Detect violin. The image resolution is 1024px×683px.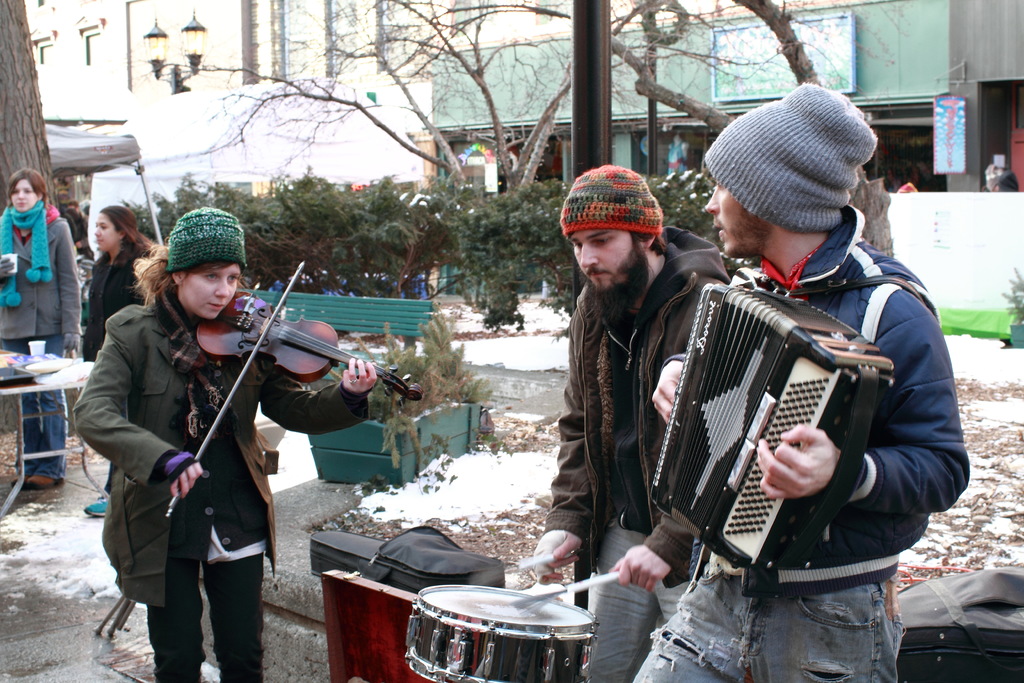
Rect(148, 254, 436, 442).
